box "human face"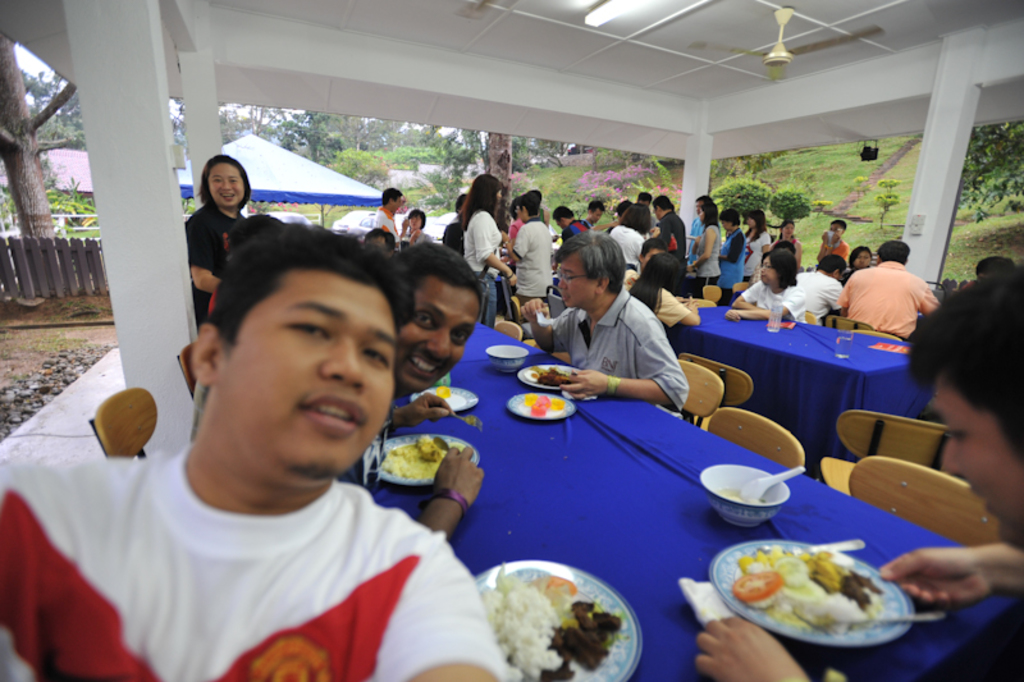
BBox(396, 273, 479, 390)
